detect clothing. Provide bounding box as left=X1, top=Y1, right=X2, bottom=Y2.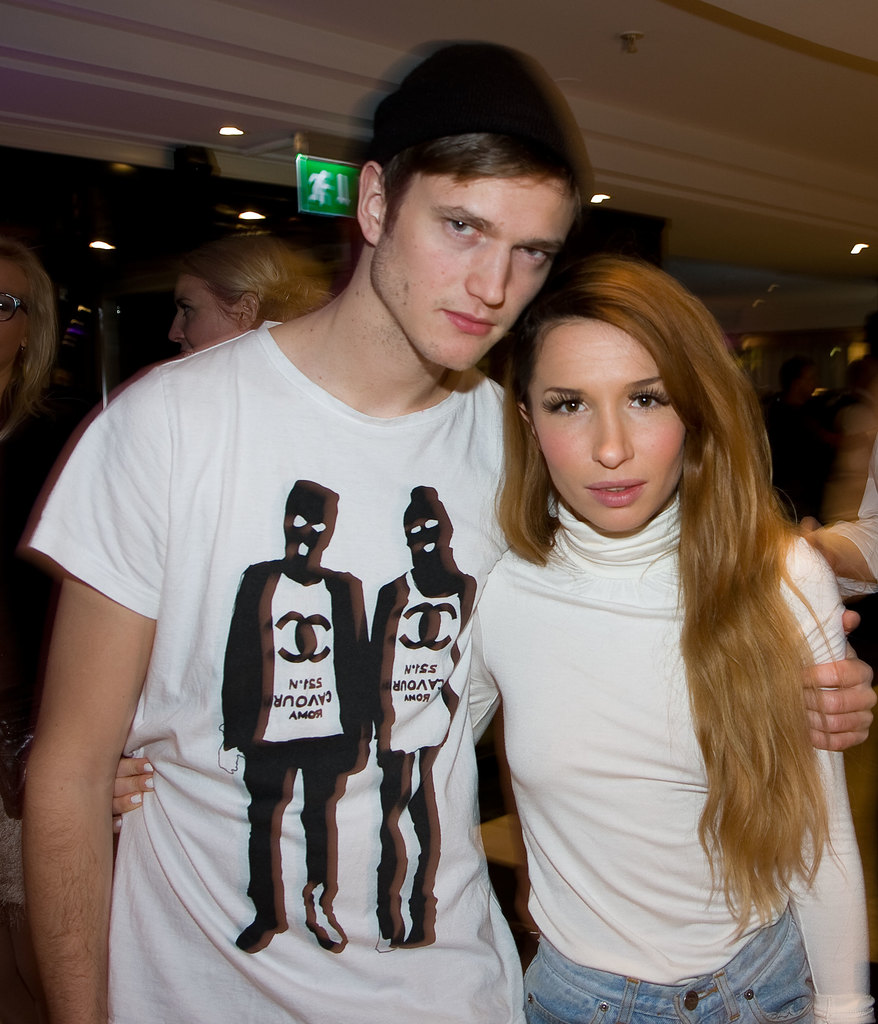
left=221, top=556, right=377, bottom=937.
